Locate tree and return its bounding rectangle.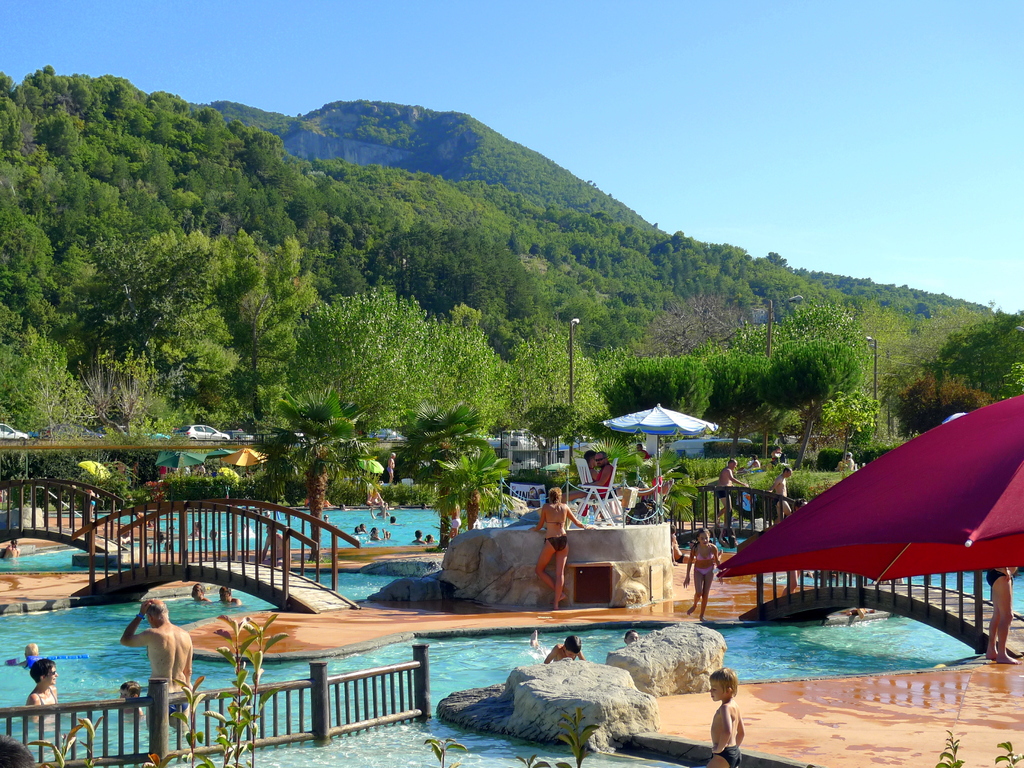
bbox(435, 442, 510, 525).
